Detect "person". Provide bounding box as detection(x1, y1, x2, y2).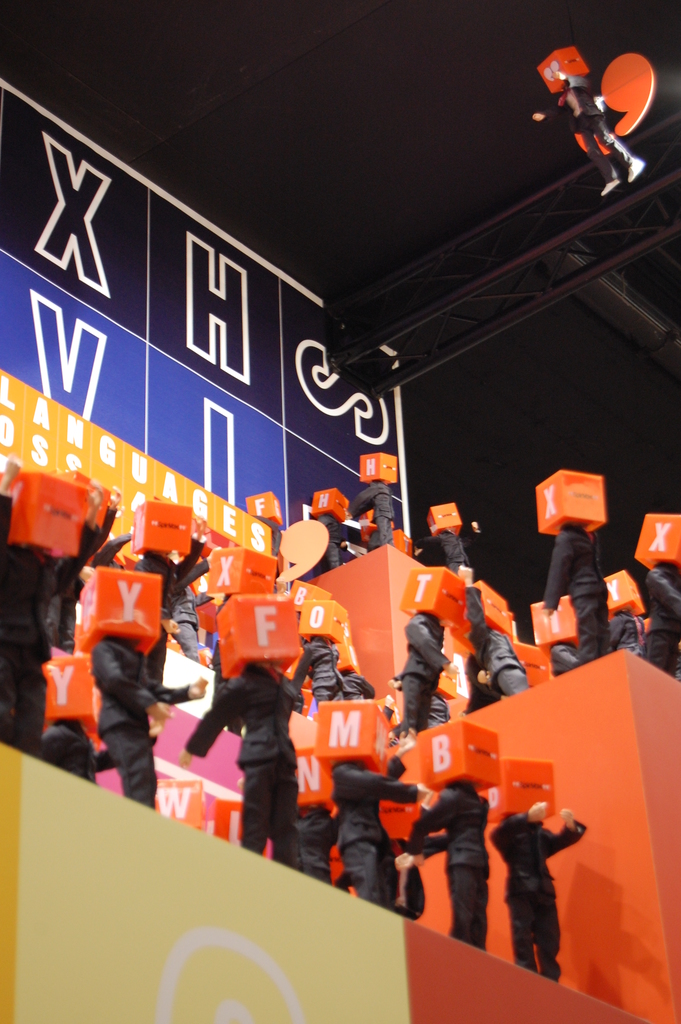
detection(288, 792, 343, 888).
